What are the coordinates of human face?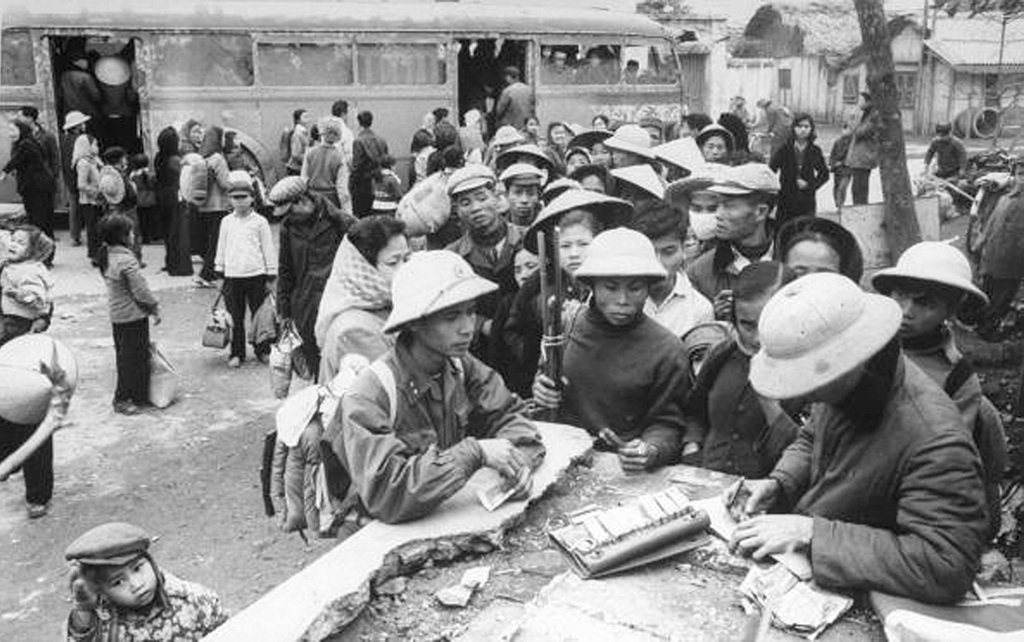
box(374, 237, 415, 278).
